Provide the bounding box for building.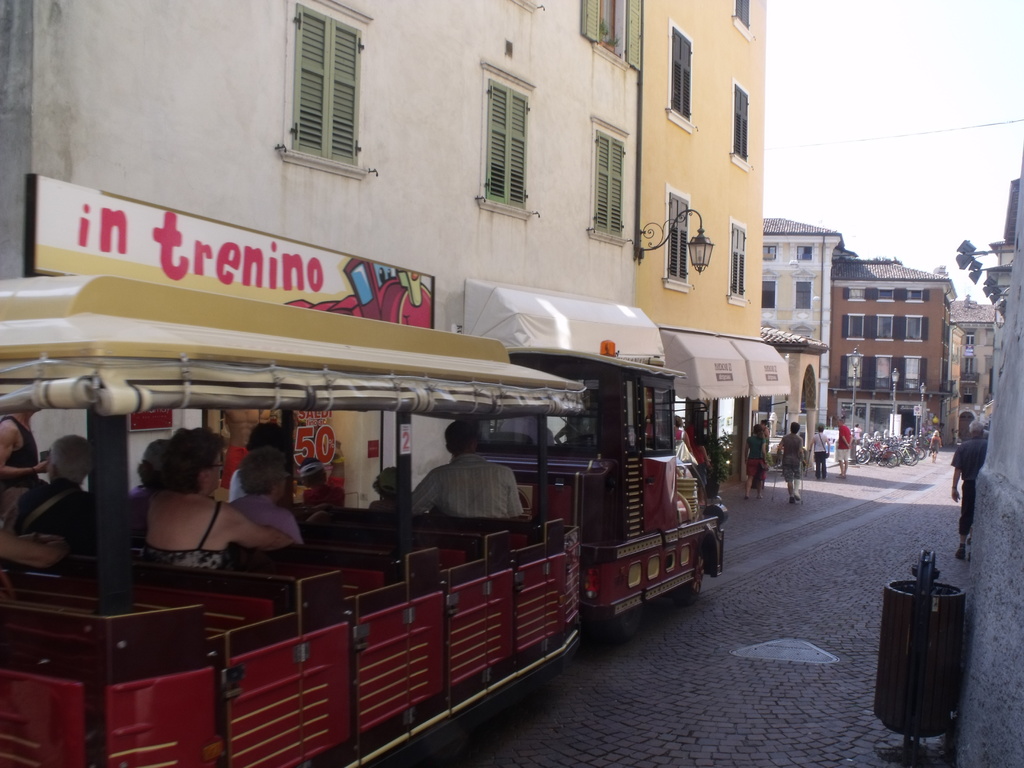
box=[953, 299, 991, 404].
